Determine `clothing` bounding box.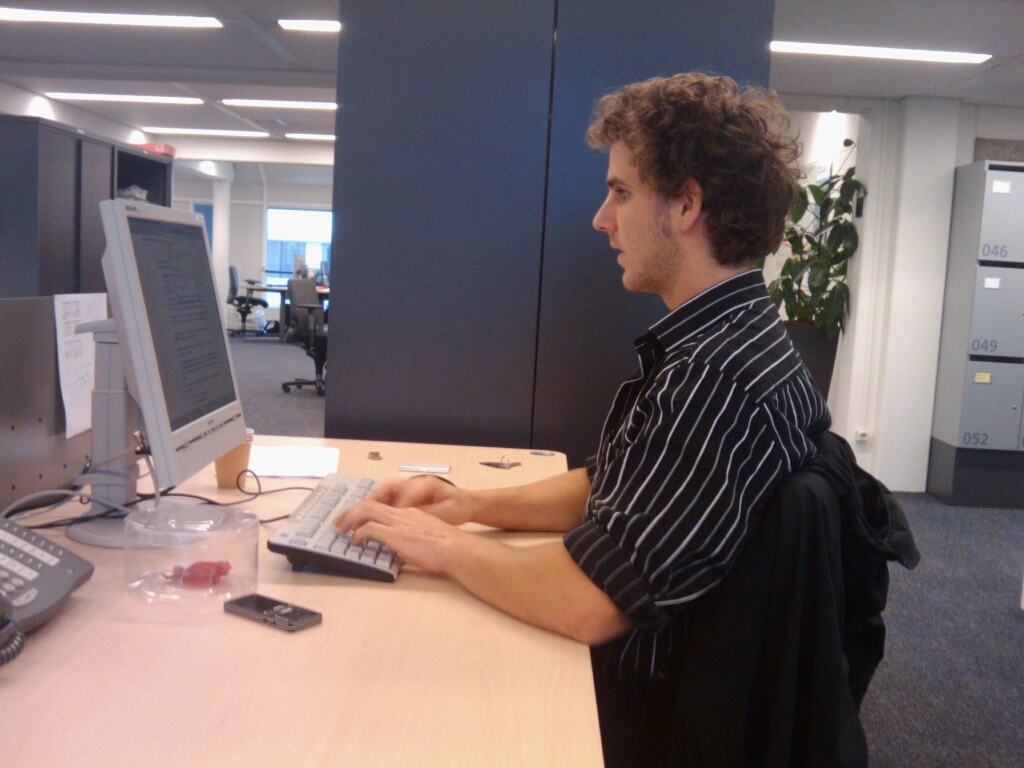
Determined: (680,427,923,767).
